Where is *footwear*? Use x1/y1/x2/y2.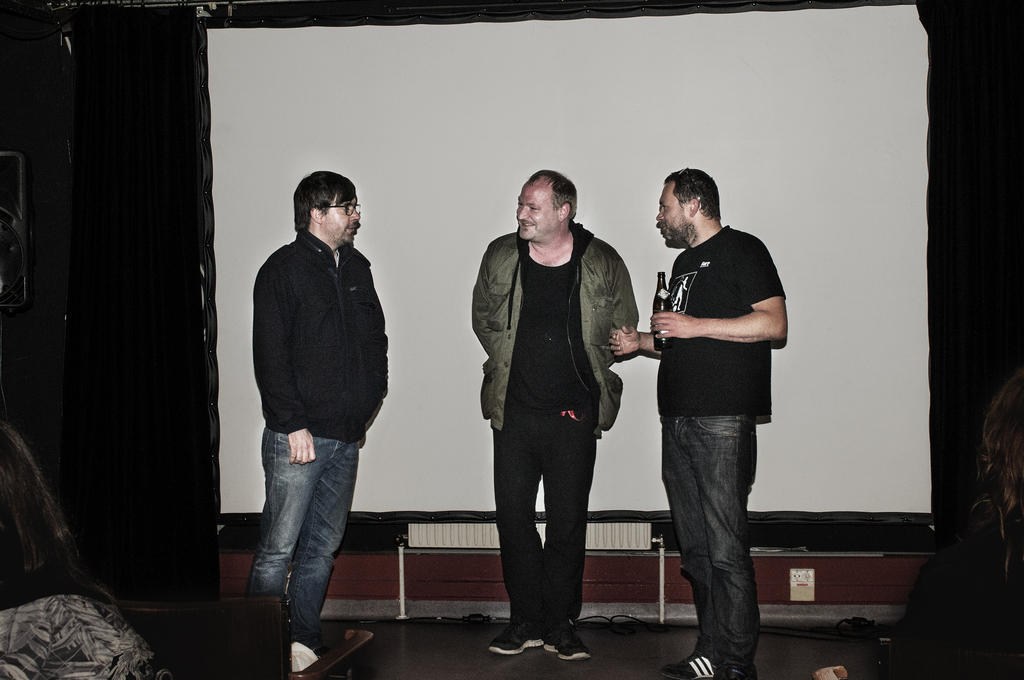
711/657/755/679.
